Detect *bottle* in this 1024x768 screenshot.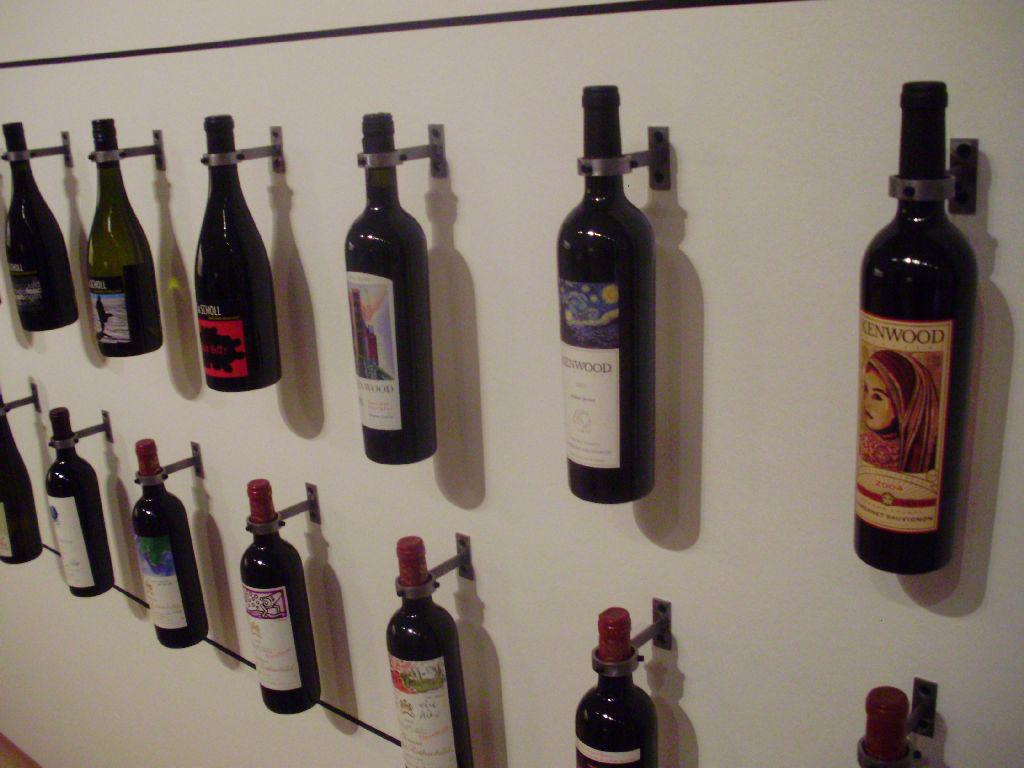
Detection: (43,404,121,599).
